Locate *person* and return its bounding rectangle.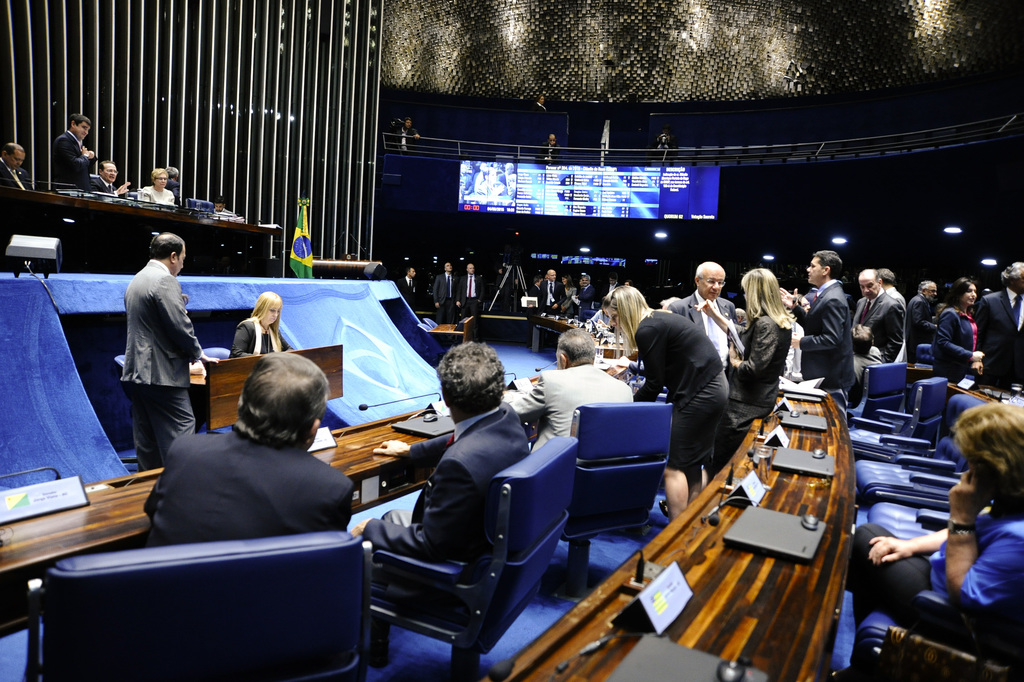
select_region(106, 218, 193, 489).
